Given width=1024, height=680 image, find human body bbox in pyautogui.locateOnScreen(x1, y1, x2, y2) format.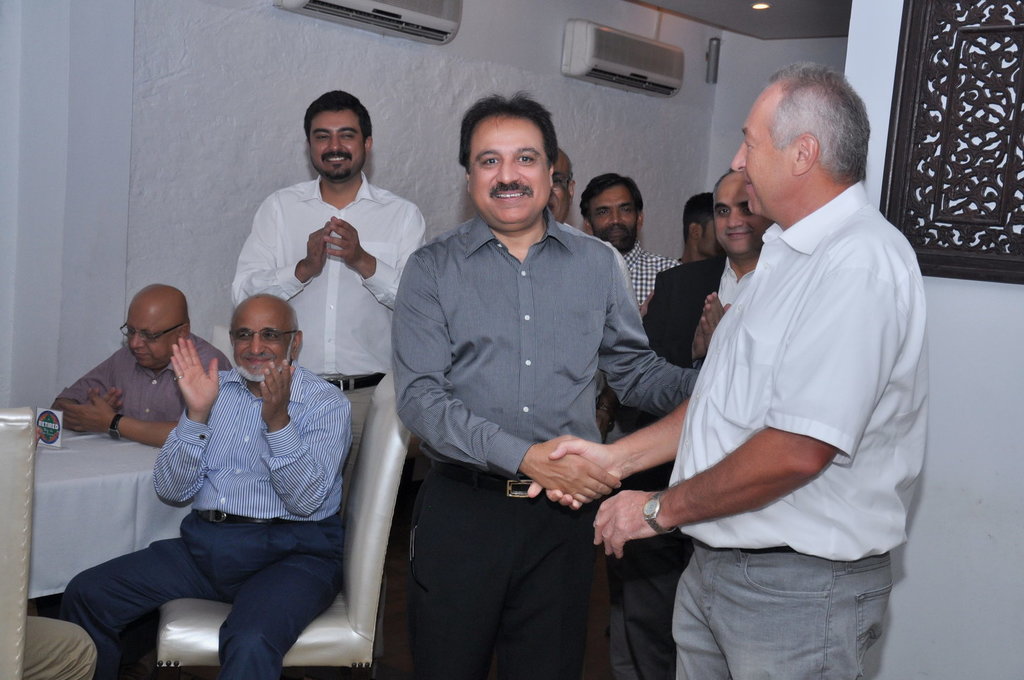
pyautogui.locateOnScreen(63, 339, 351, 679).
